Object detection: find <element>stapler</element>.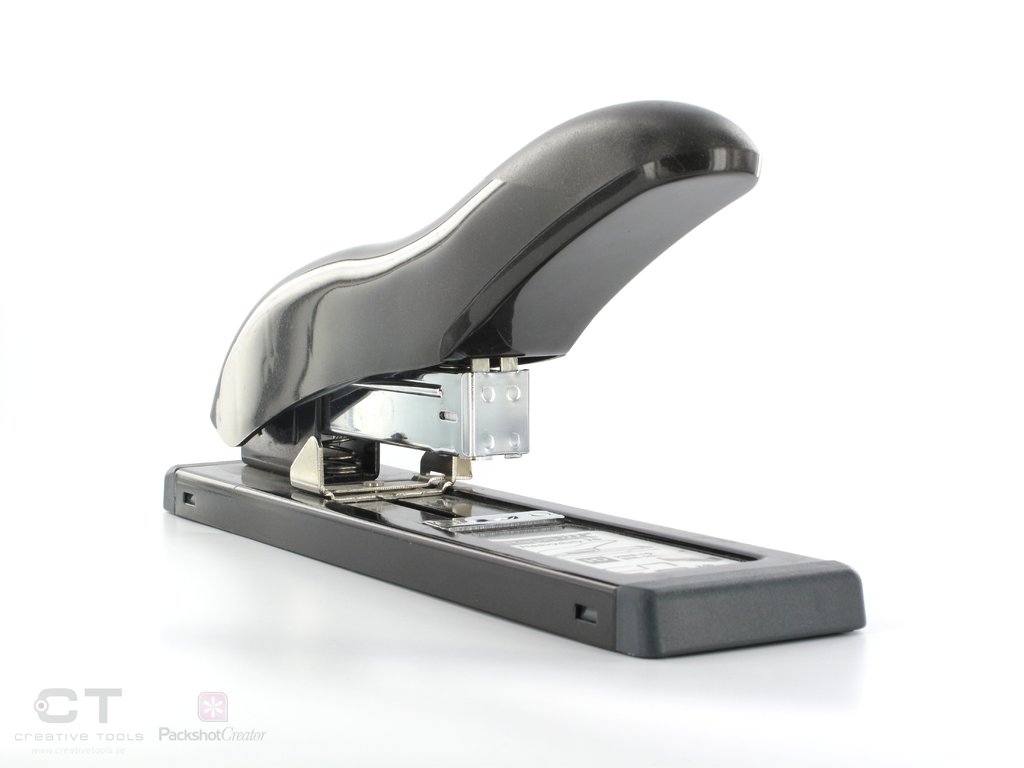
<box>158,94,863,661</box>.
